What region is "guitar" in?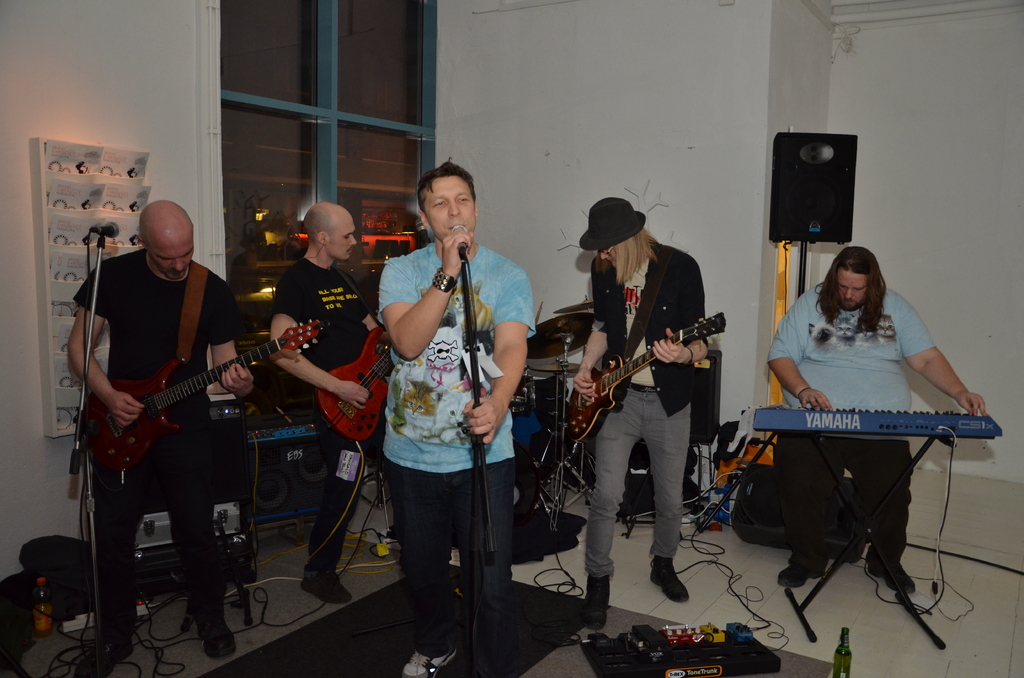
(x1=560, y1=311, x2=729, y2=447).
